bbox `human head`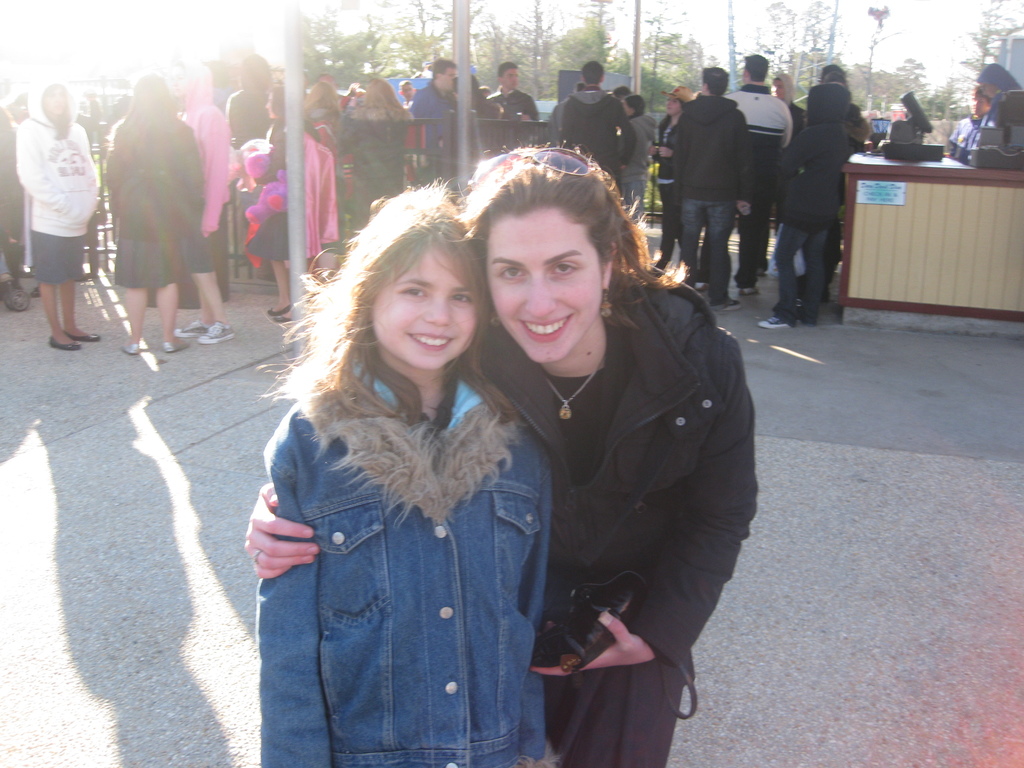
<box>808,86,851,124</box>
